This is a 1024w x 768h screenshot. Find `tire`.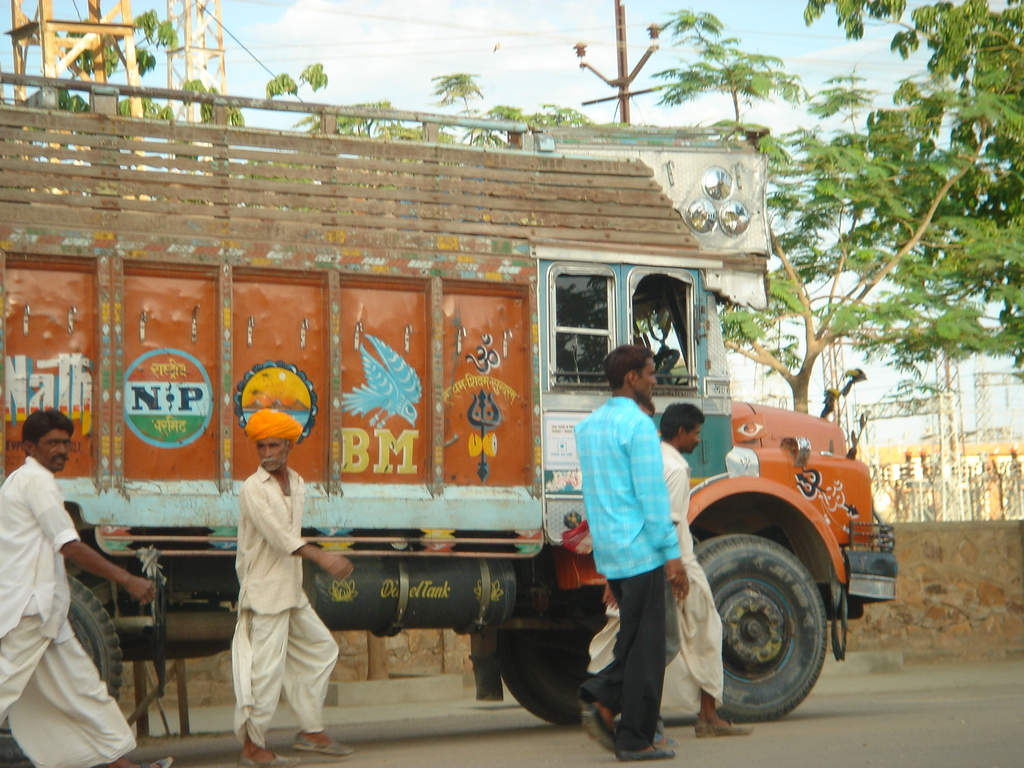
Bounding box: 684:534:834:732.
